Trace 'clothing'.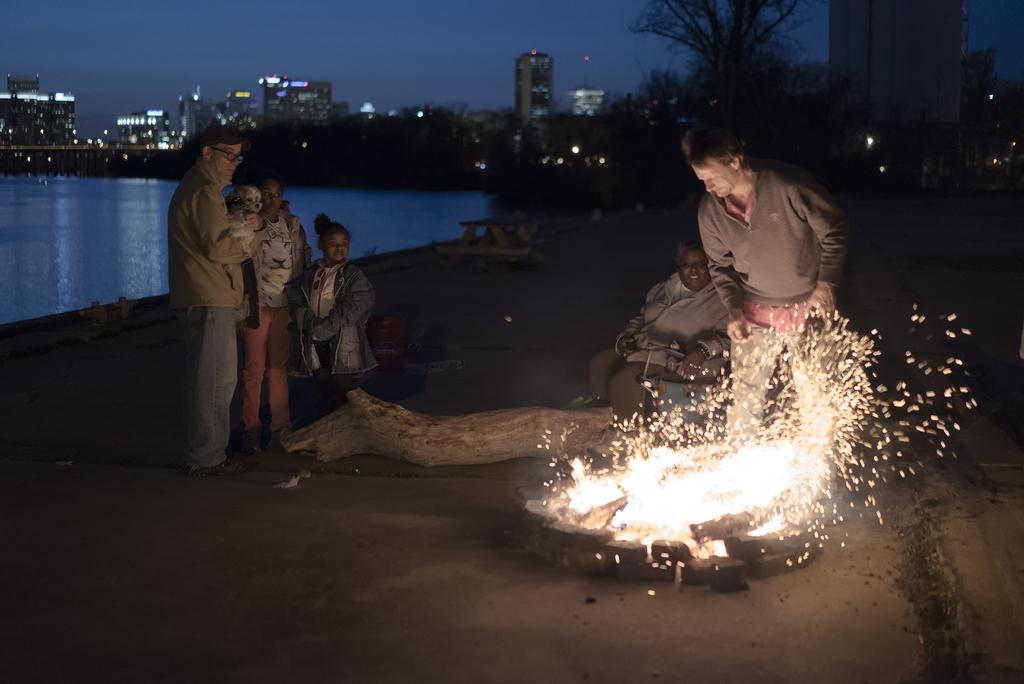
Traced to detection(701, 167, 845, 437).
